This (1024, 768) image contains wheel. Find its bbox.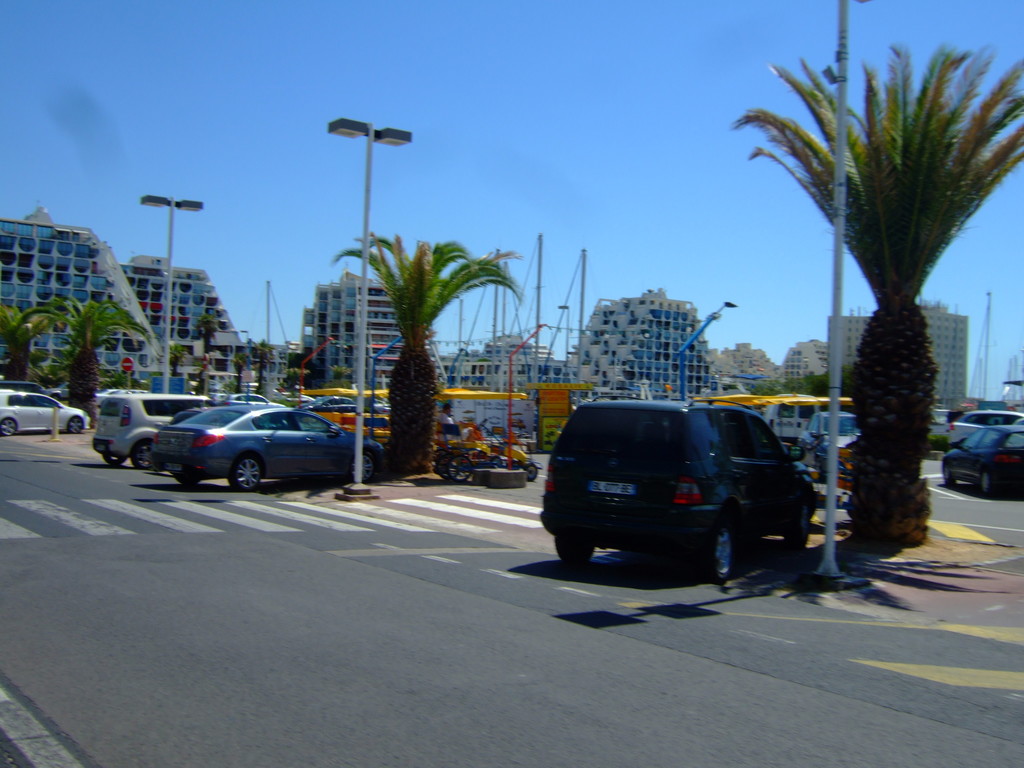
[976, 475, 995, 497].
